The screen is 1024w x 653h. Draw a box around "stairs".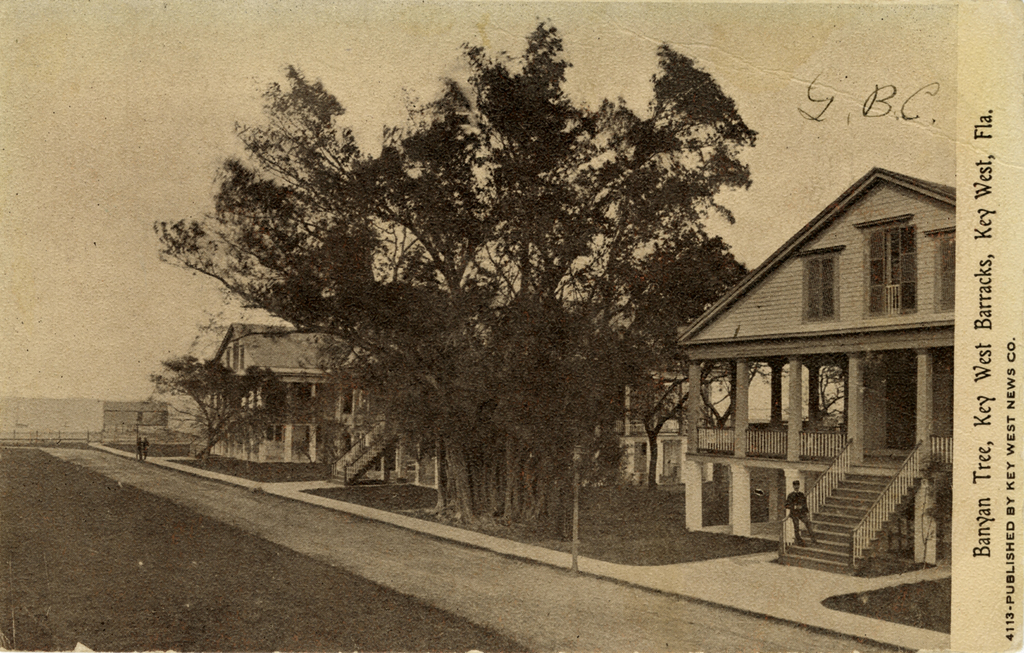
774,458,910,580.
